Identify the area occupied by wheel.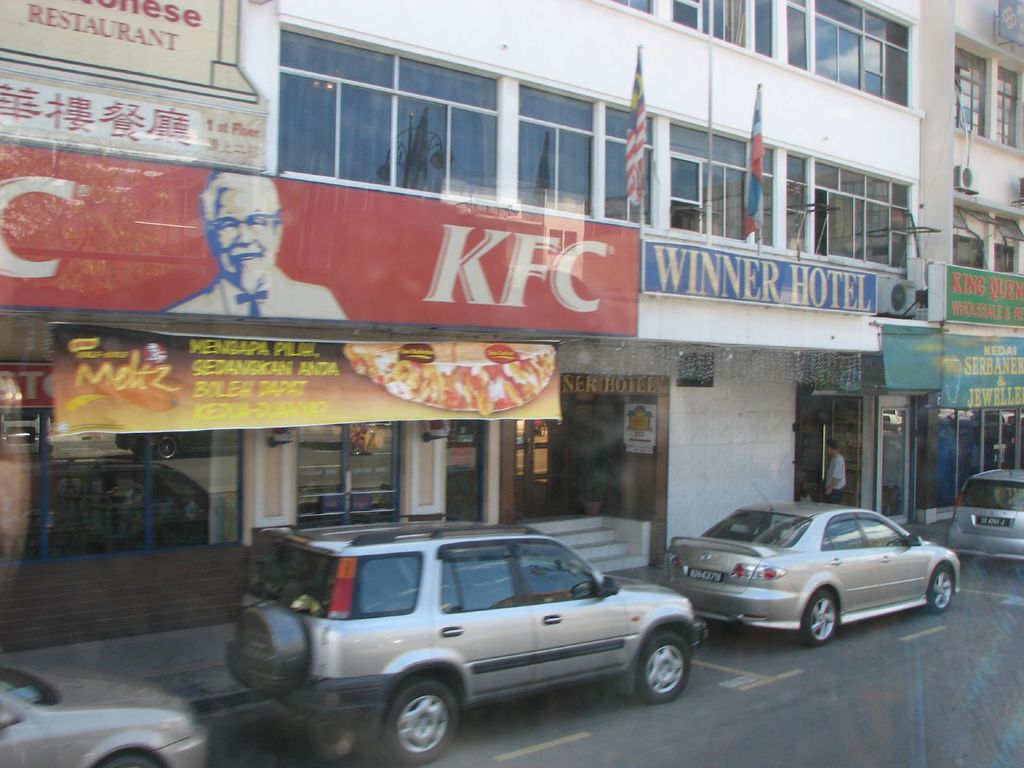
Area: x1=623, y1=636, x2=691, y2=718.
